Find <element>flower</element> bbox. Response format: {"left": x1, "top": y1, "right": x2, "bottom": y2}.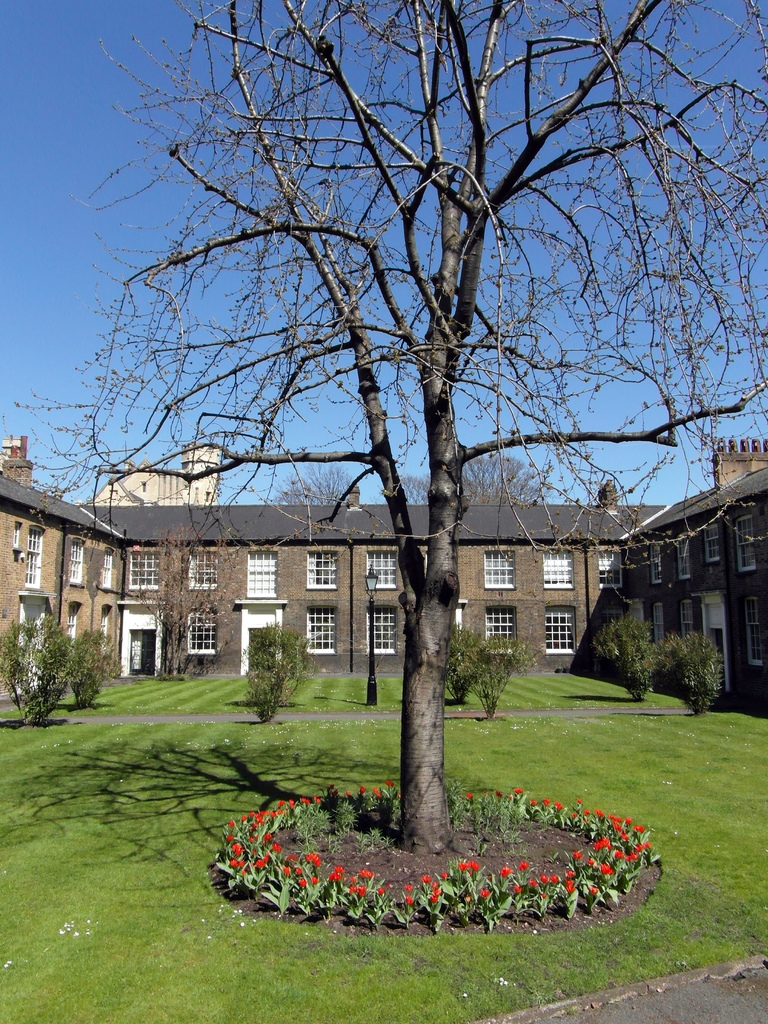
{"left": 305, "top": 855, "right": 314, "bottom": 862}.
